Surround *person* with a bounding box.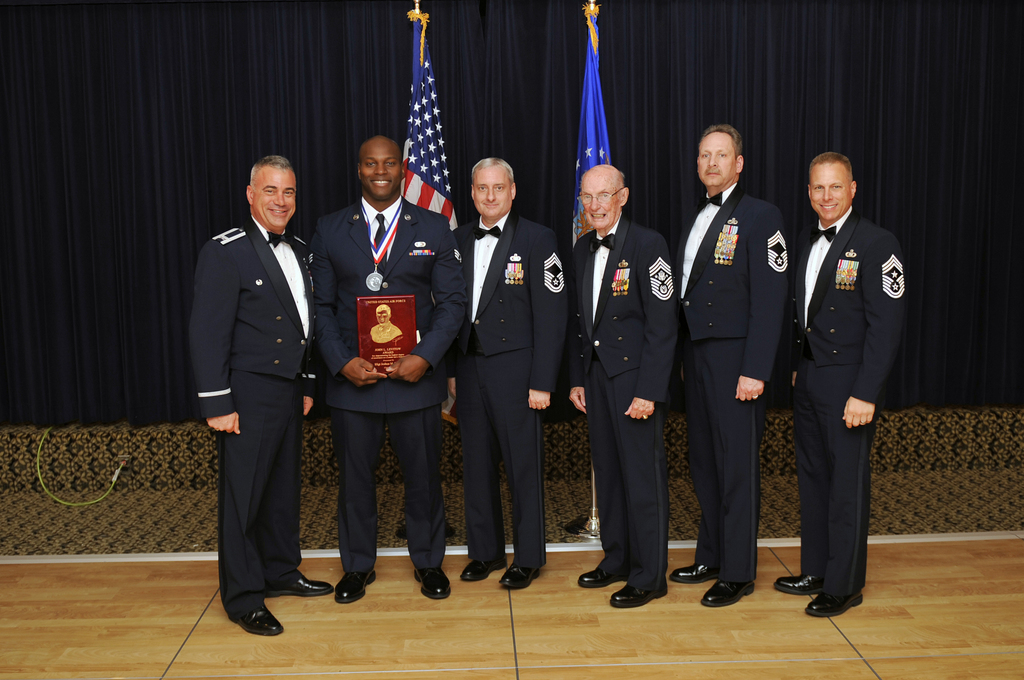
{"x1": 666, "y1": 122, "x2": 789, "y2": 606}.
